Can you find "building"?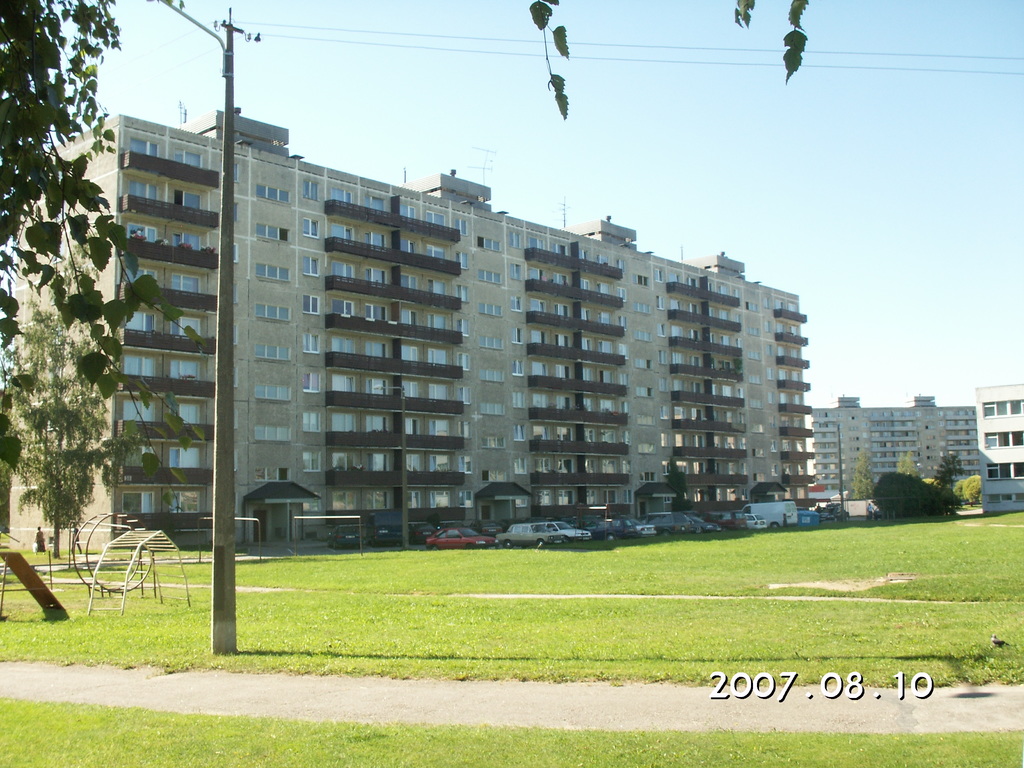
Yes, bounding box: 31:115:822:543.
